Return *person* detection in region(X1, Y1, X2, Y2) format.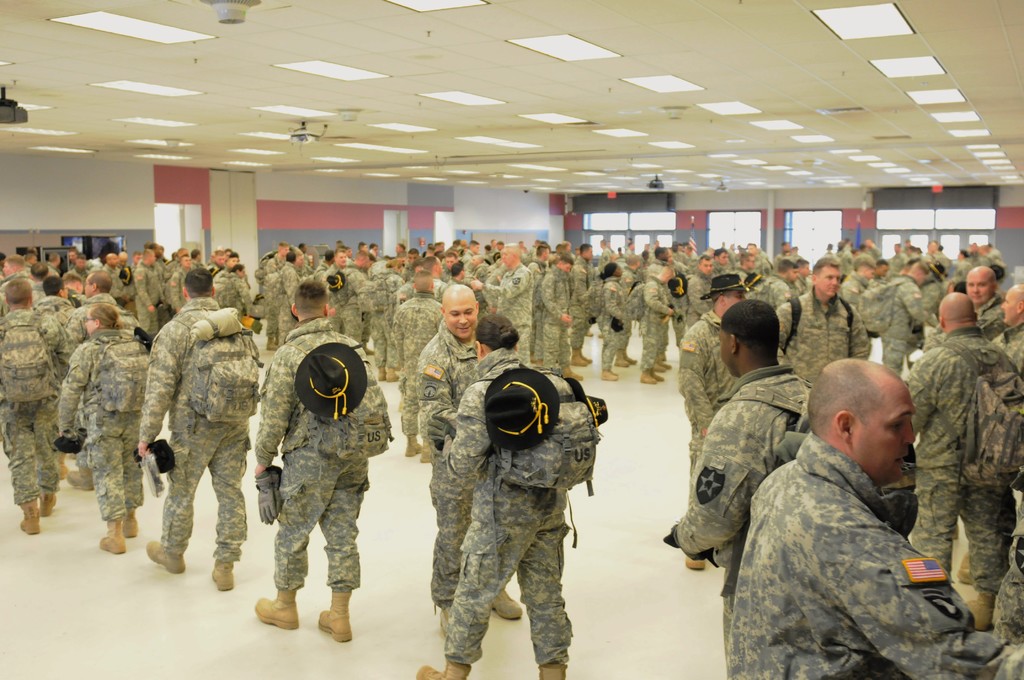
region(255, 281, 387, 646).
